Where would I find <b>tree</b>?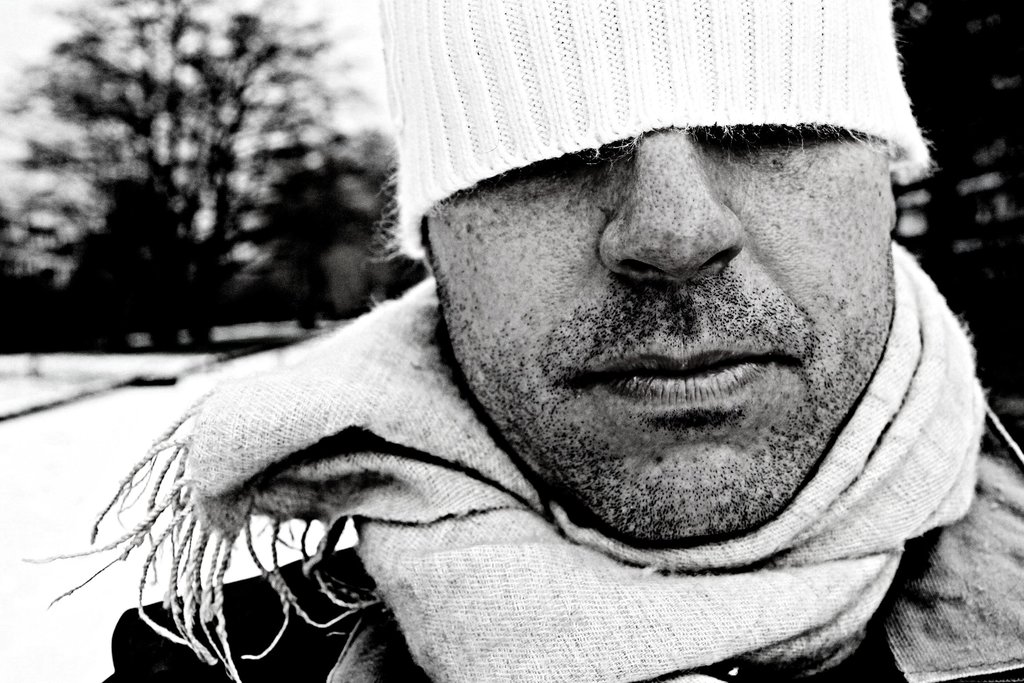
At (left=0, top=0, right=377, bottom=344).
